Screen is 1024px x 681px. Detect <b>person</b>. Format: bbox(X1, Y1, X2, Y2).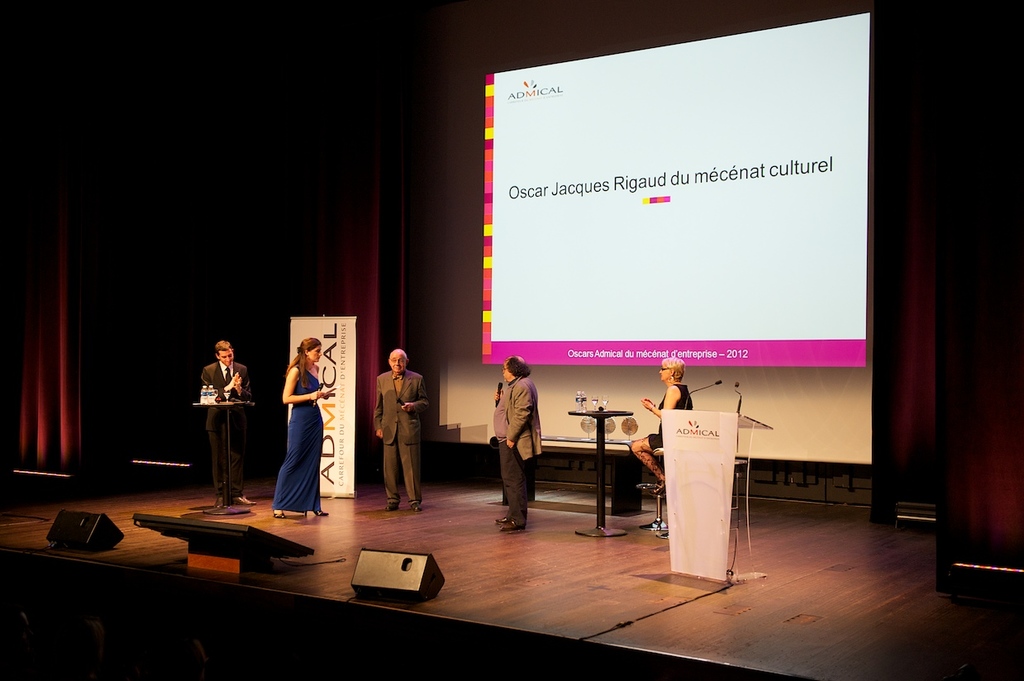
bbox(626, 354, 693, 493).
